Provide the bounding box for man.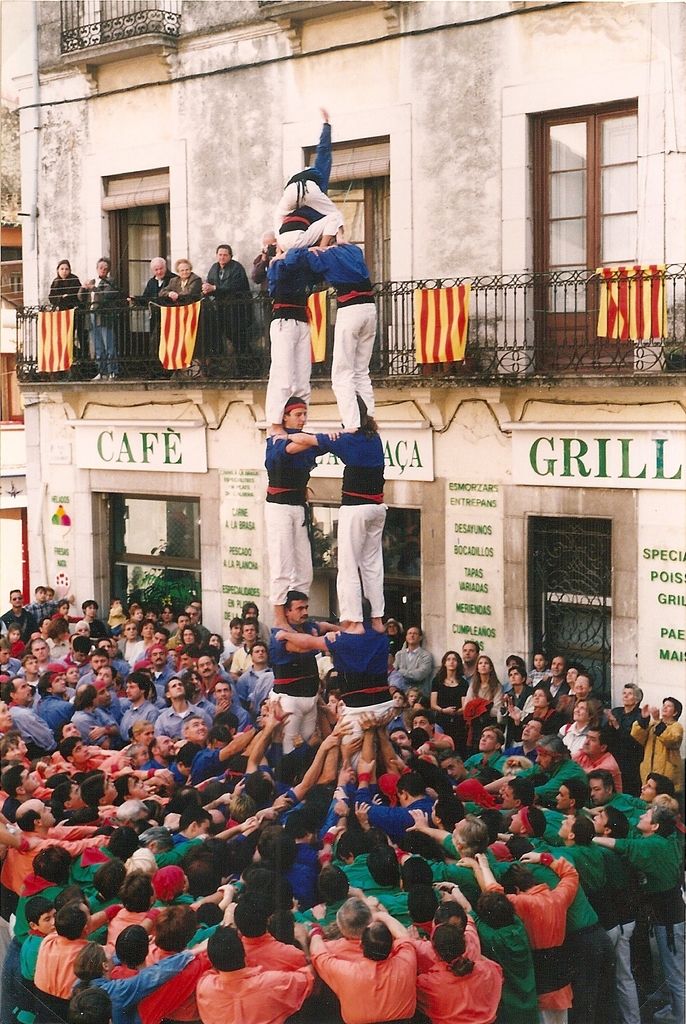
<region>188, 922, 314, 1023</region>.
